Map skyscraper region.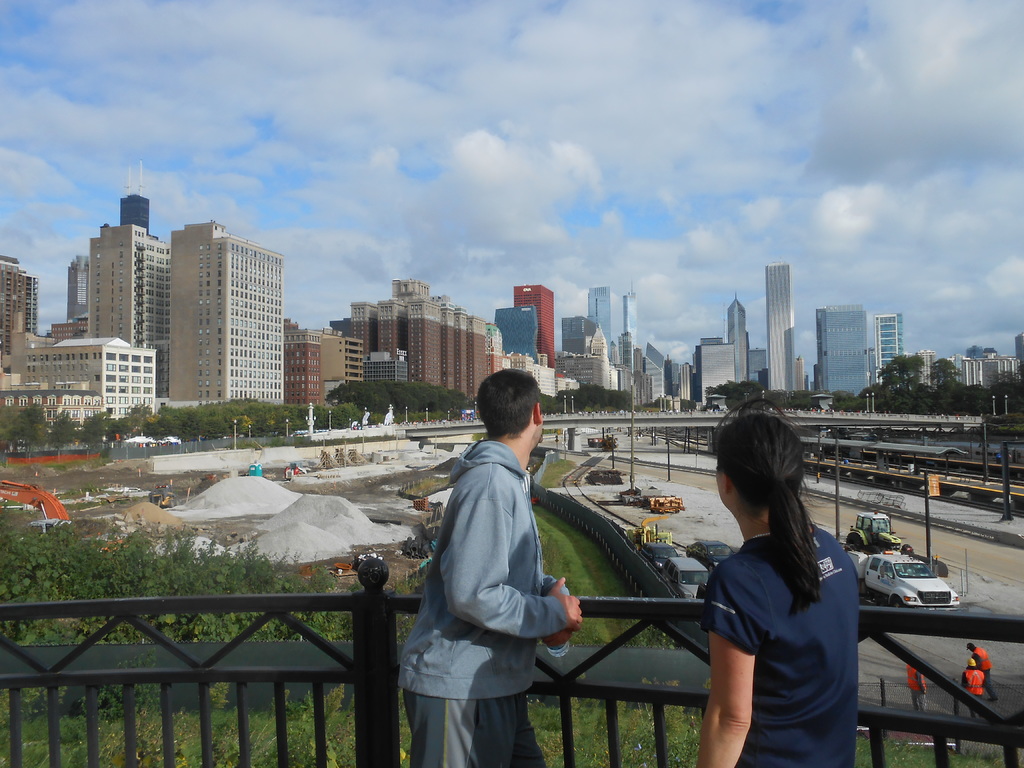
Mapped to <bbox>699, 342, 731, 403</bbox>.
